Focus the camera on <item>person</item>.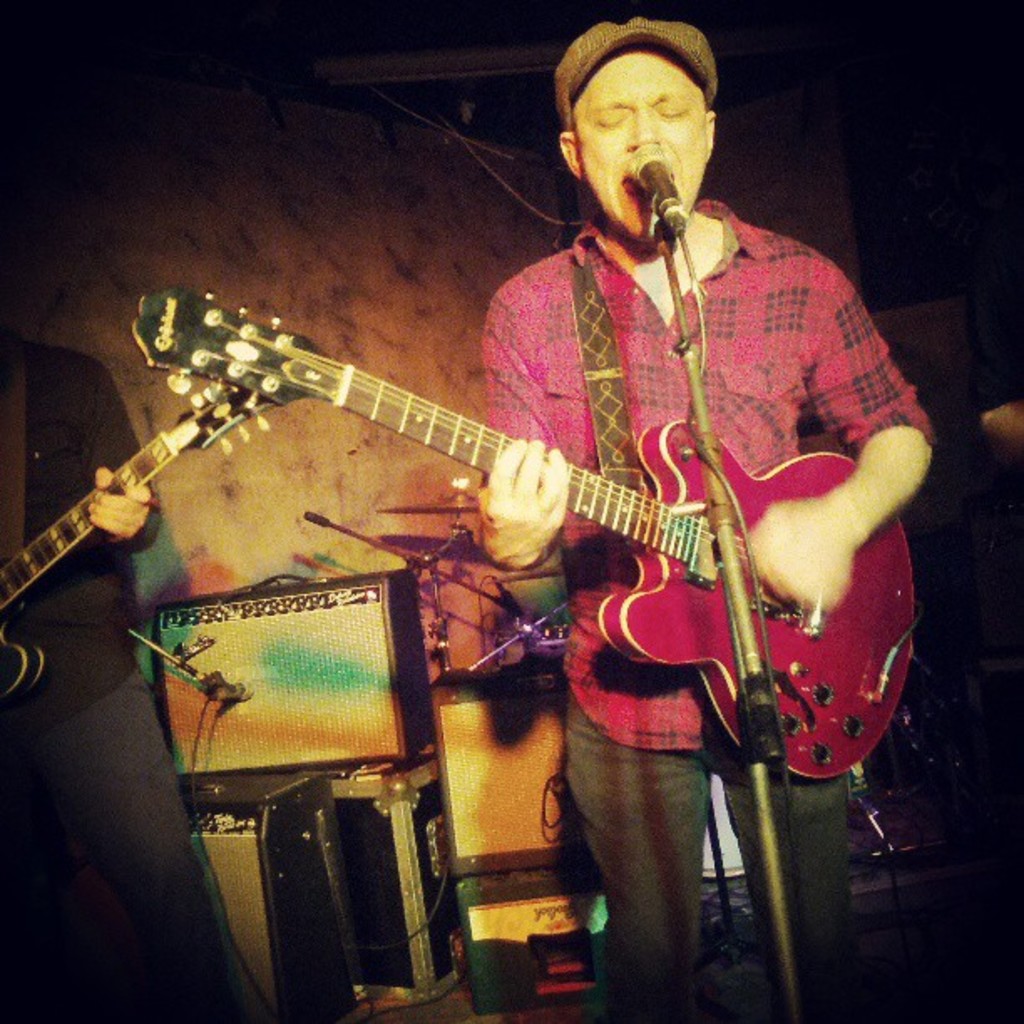
Focus region: l=0, t=311, r=253, b=1022.
